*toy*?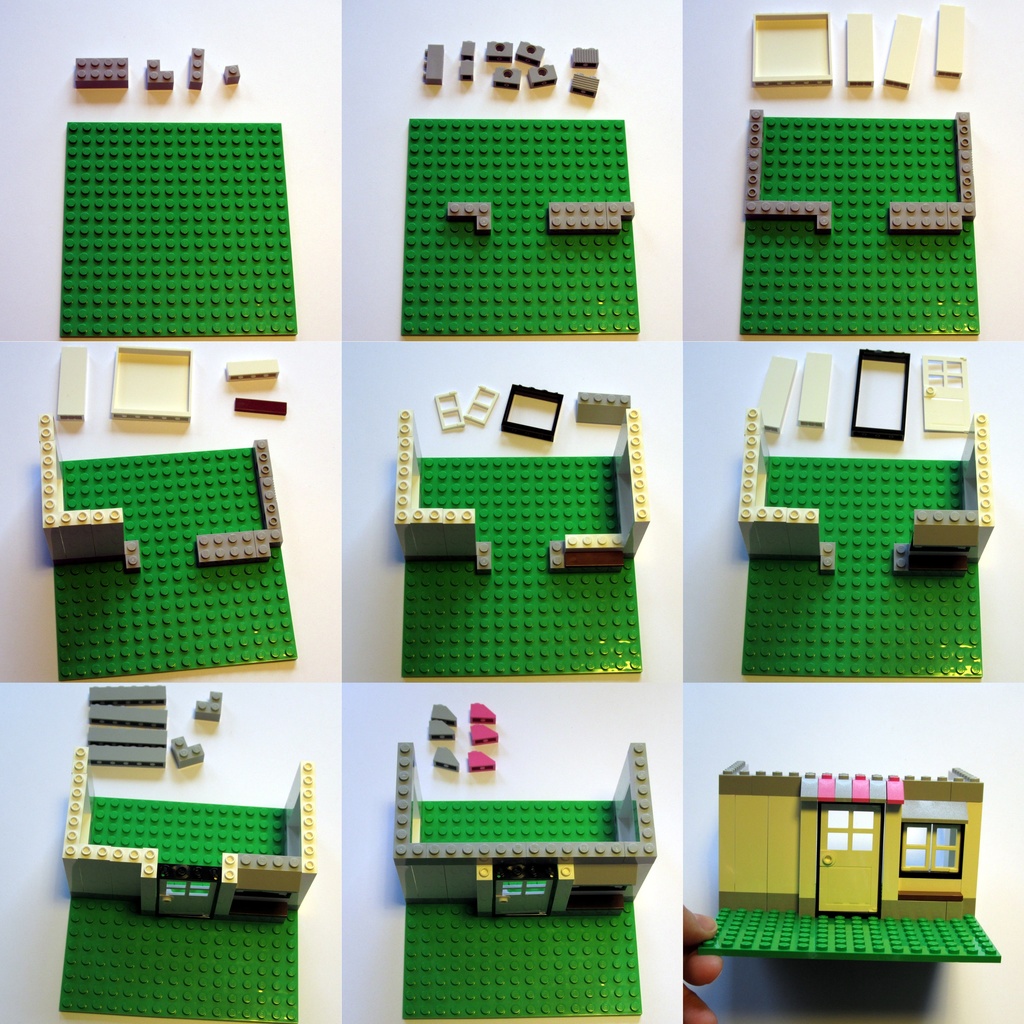
select_region(436, 388, 465, 431)
